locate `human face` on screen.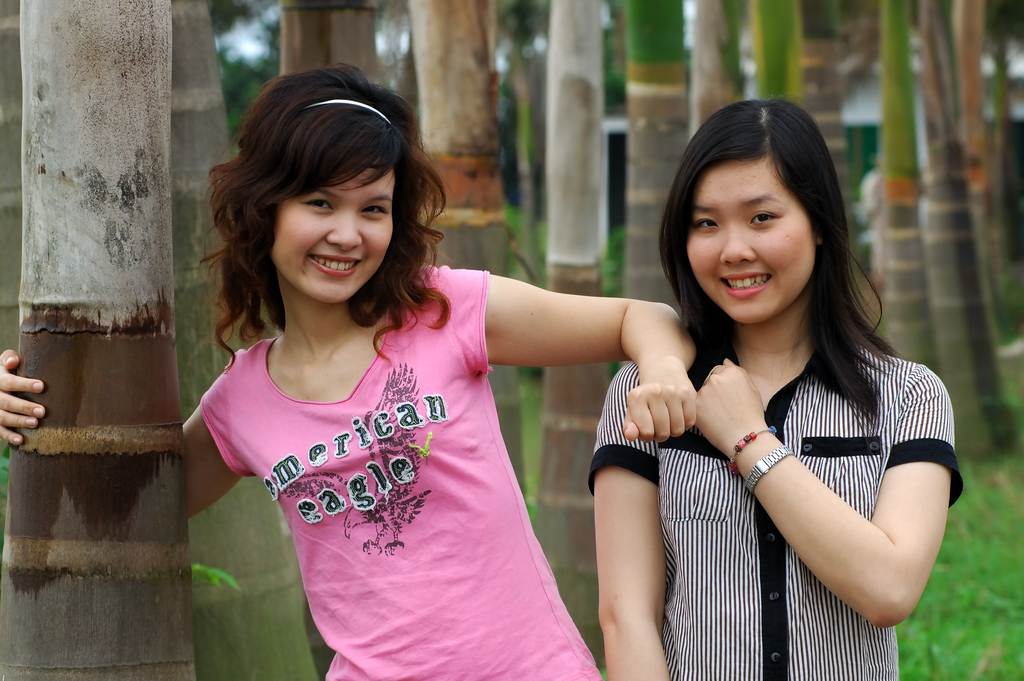
On screen at bbox(268, 177, 379, 303).
